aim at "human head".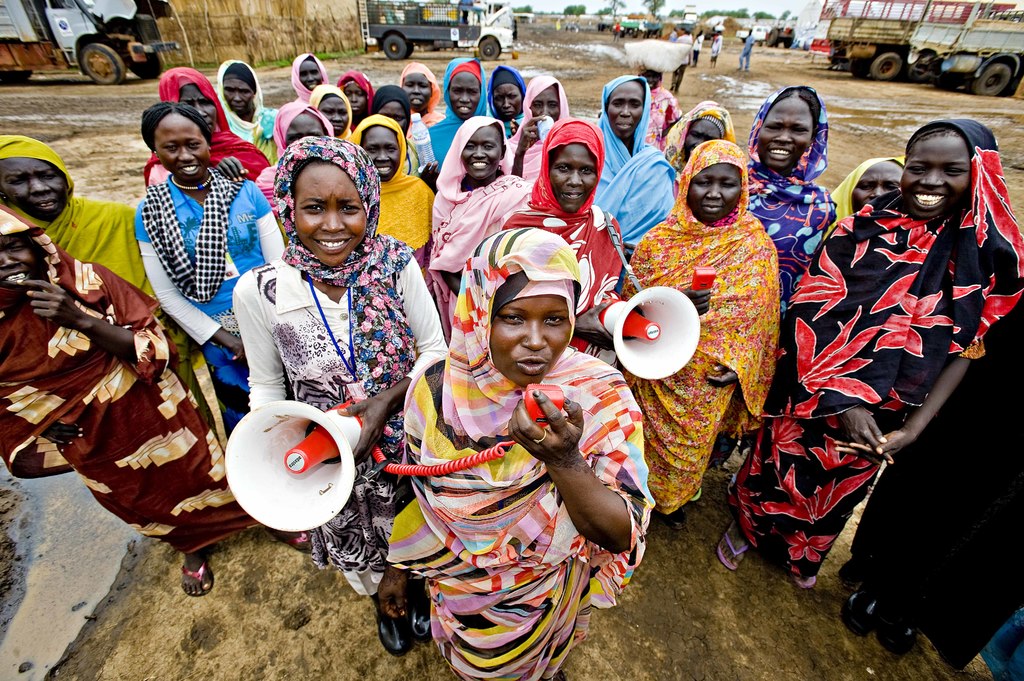
Aimed at <bbox>677, 138, 748, 228</bbox>.
